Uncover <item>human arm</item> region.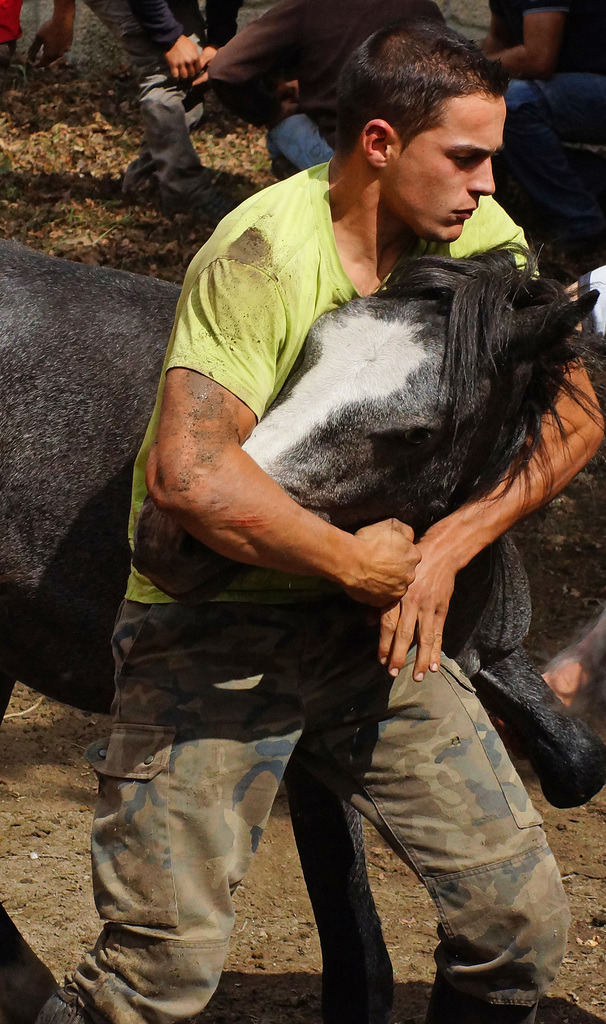
Uncovered: 482 0 572 76.
